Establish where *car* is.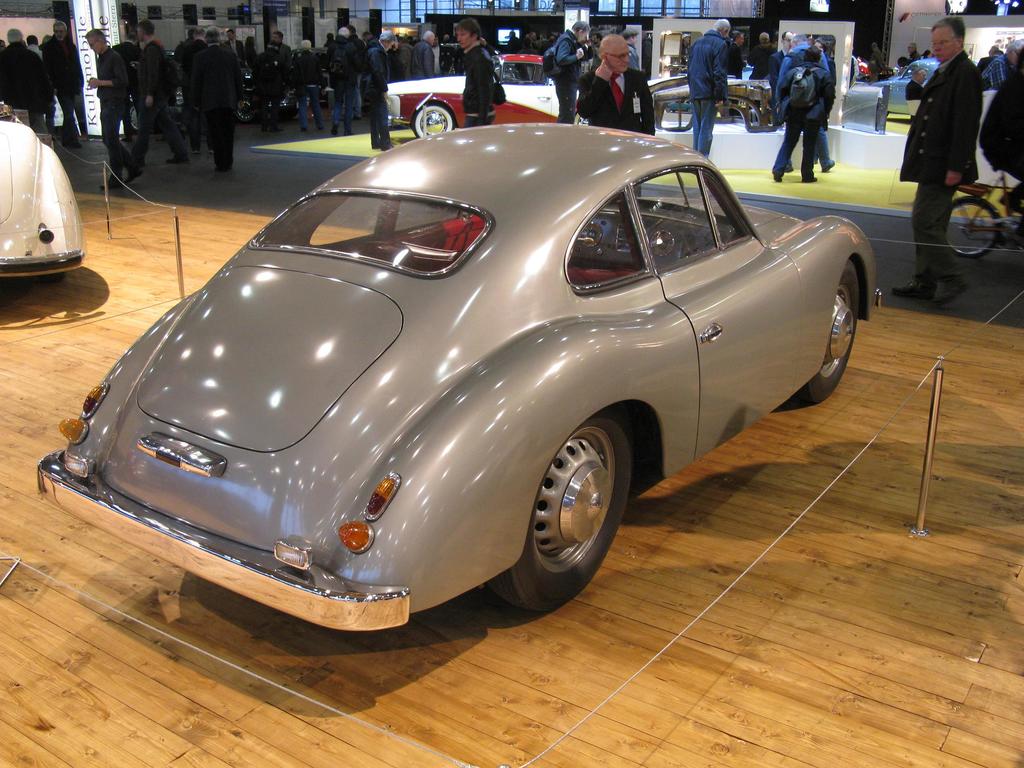
Established at bbox=[857, 55, 870, 81].
